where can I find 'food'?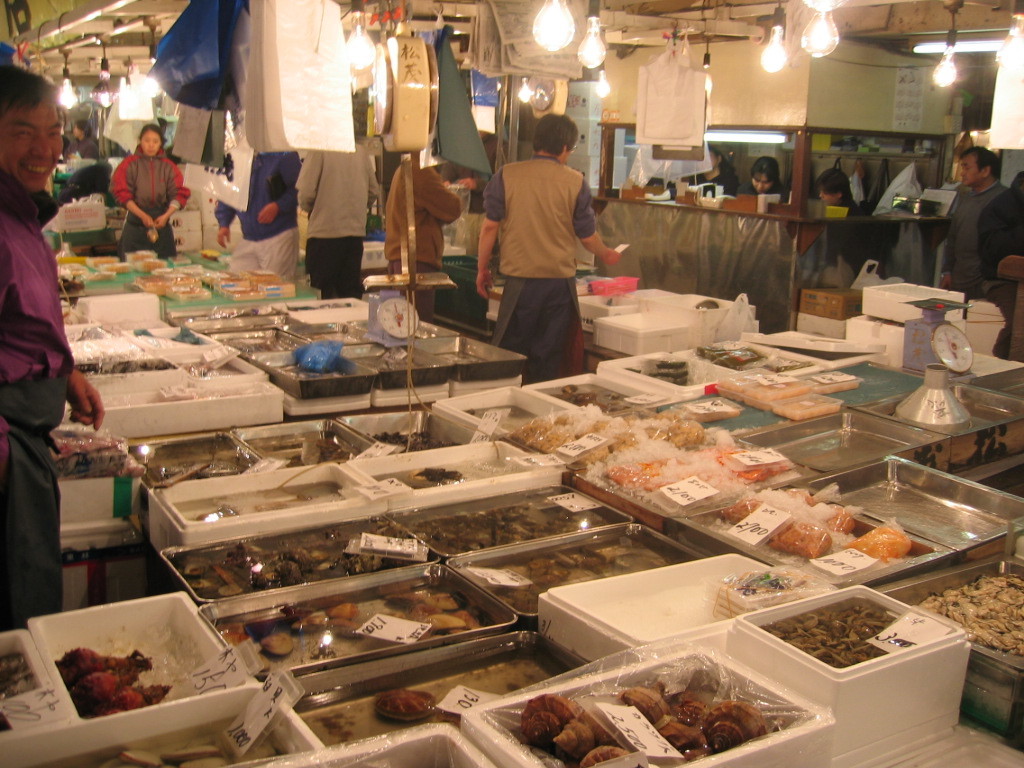
You can find it at x1=185 y1=528 x2=426 y2=601.
